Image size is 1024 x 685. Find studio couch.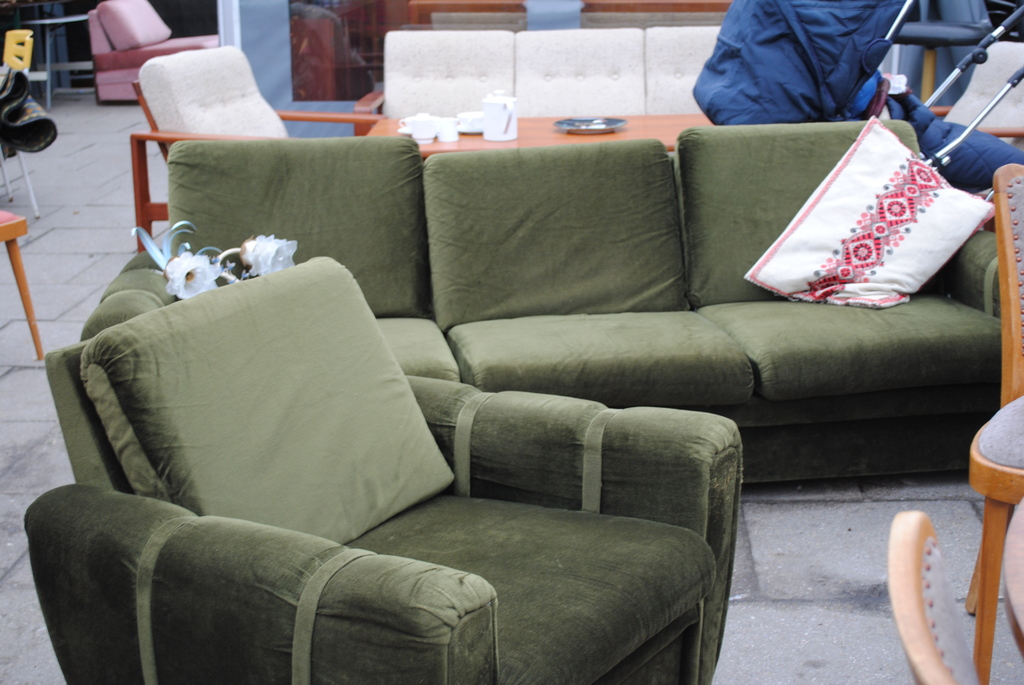
158 123 1012 474.
